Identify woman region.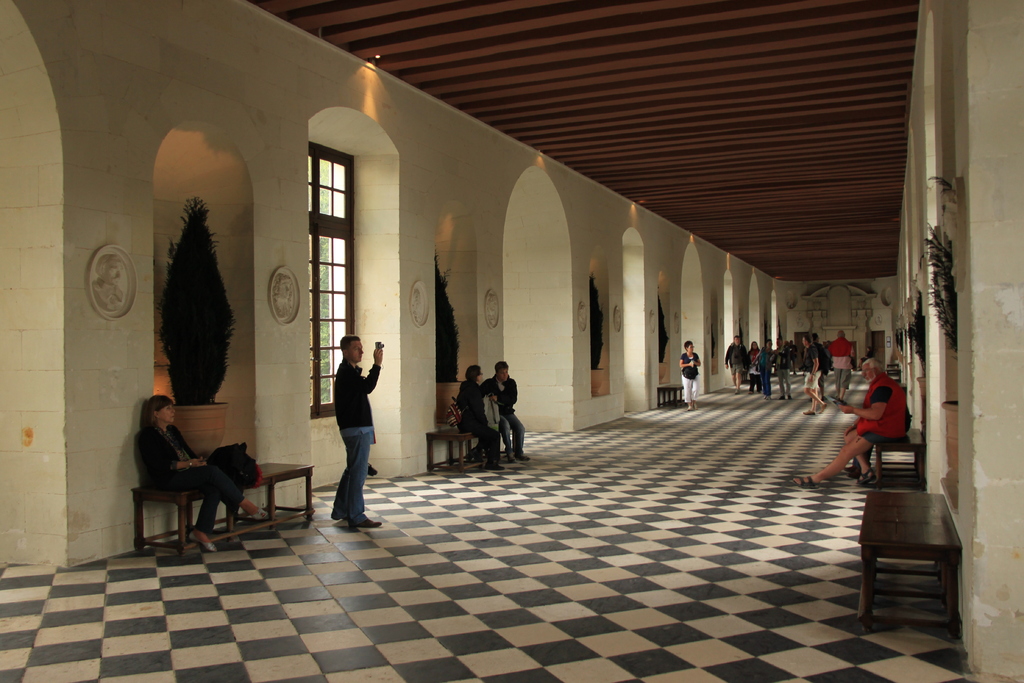
Region: box=[671, 343, 708, 404].
